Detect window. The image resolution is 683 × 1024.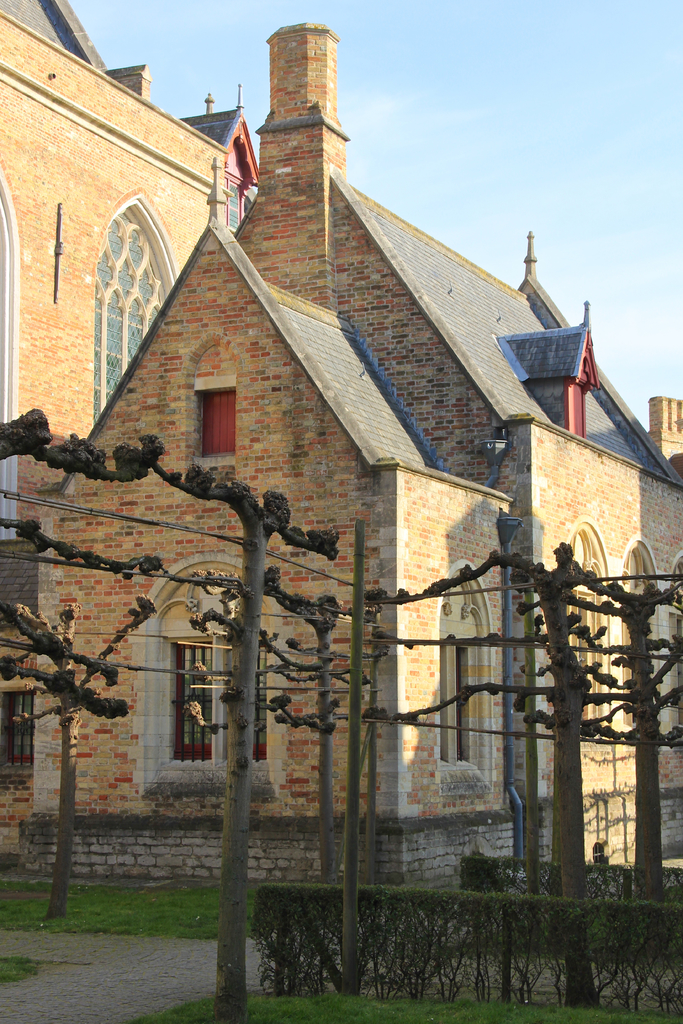
rect(1, 685, 36, 774).
